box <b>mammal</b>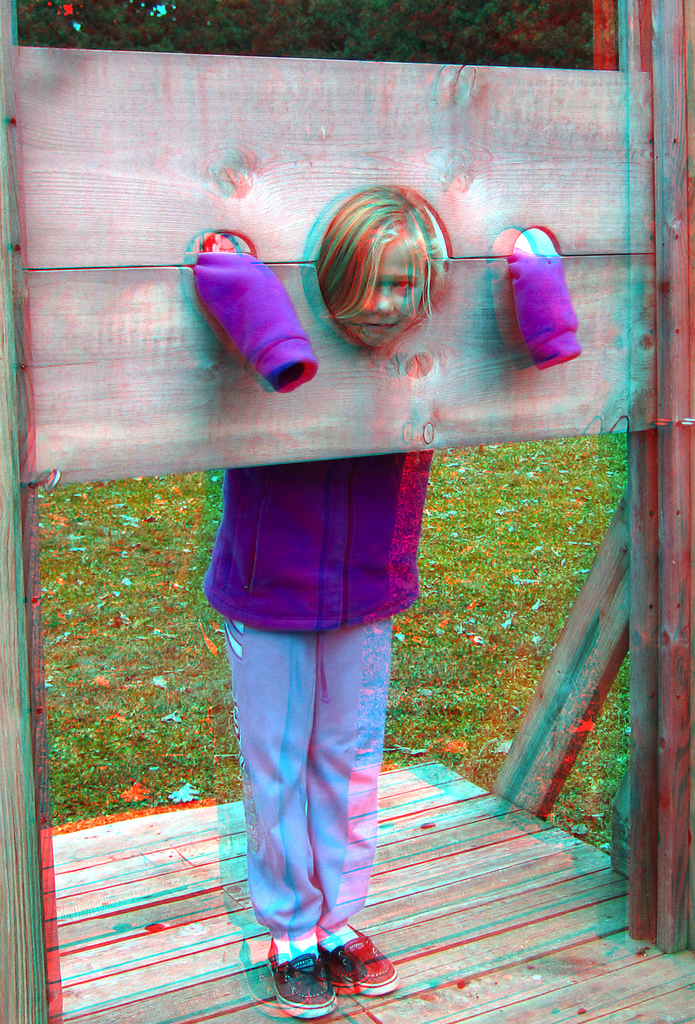
183 178 571 1012
